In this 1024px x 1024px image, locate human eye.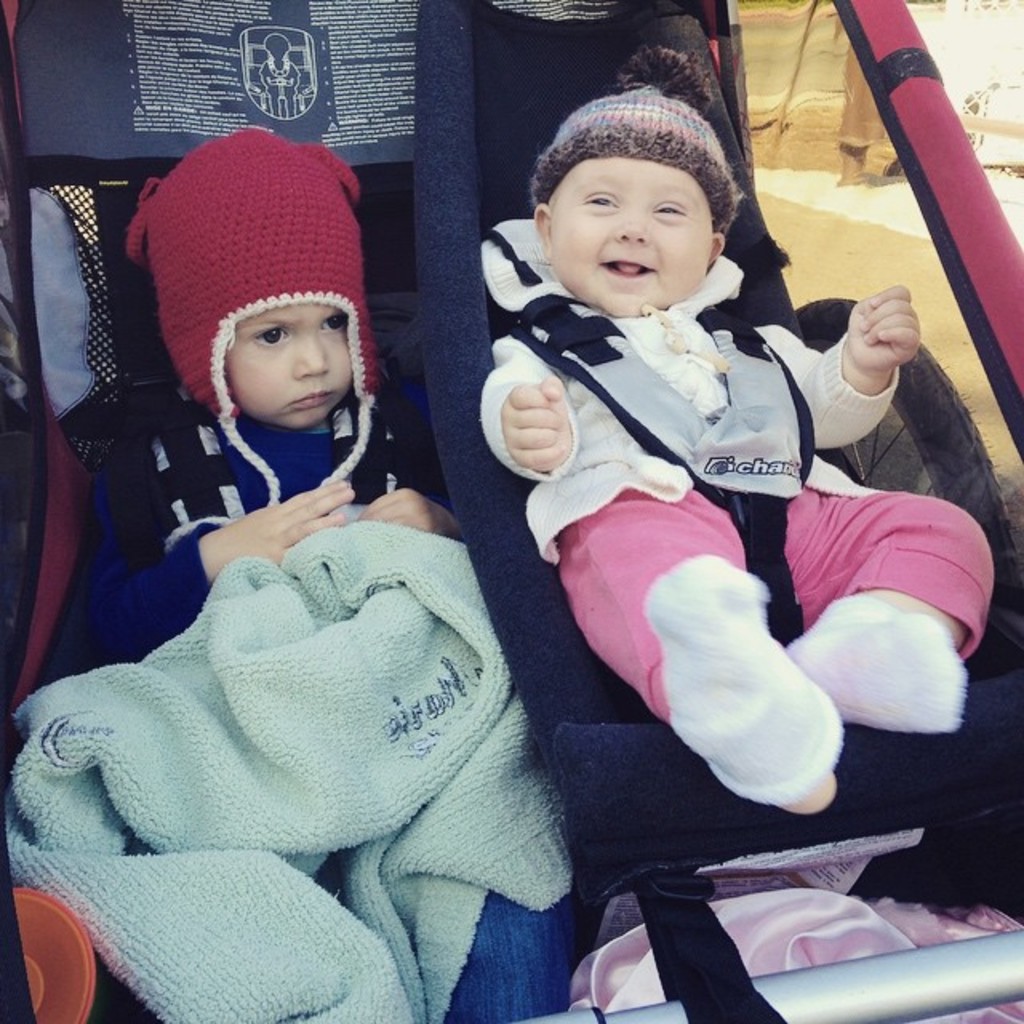
Bounding box: [651, 202, 682, 222].
